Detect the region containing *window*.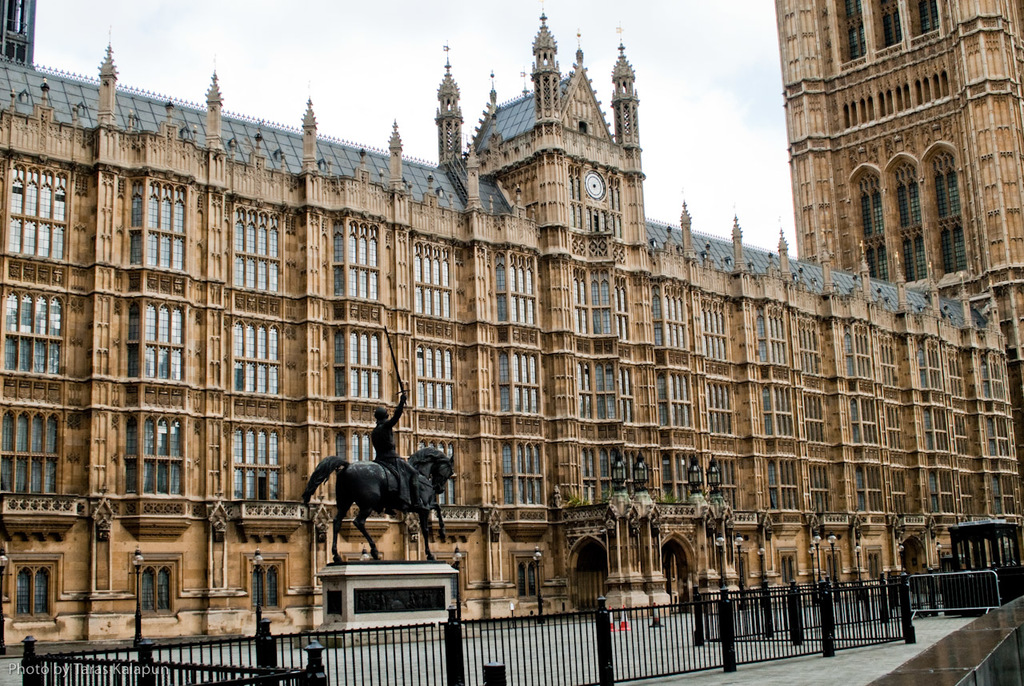
crop(246, 552, 290, 618).
